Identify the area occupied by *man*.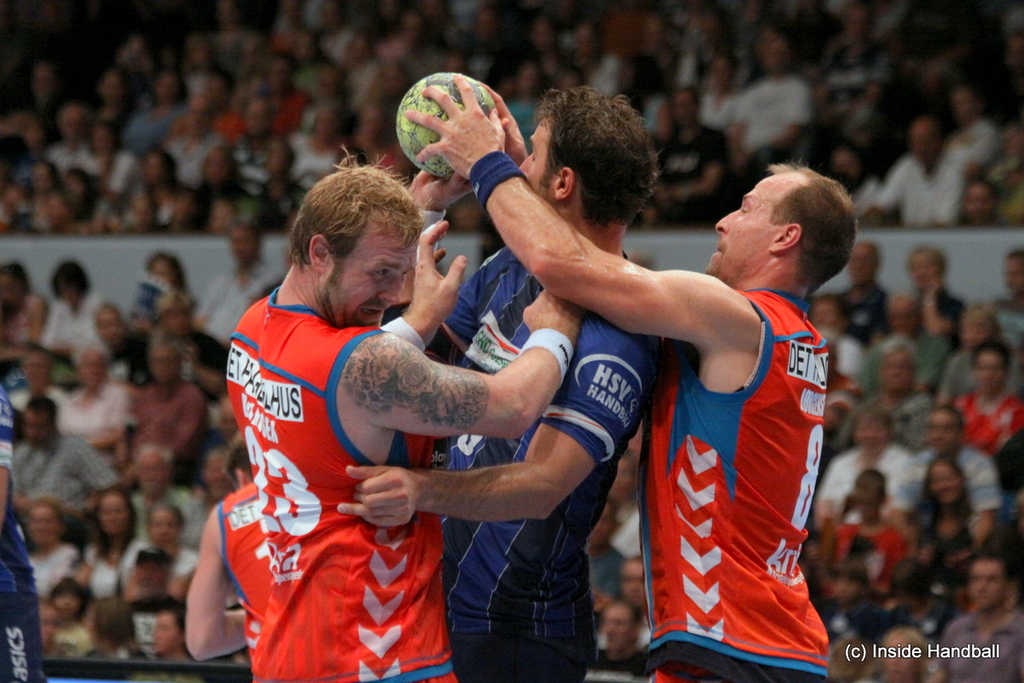
Area: 14:389:118:519.
